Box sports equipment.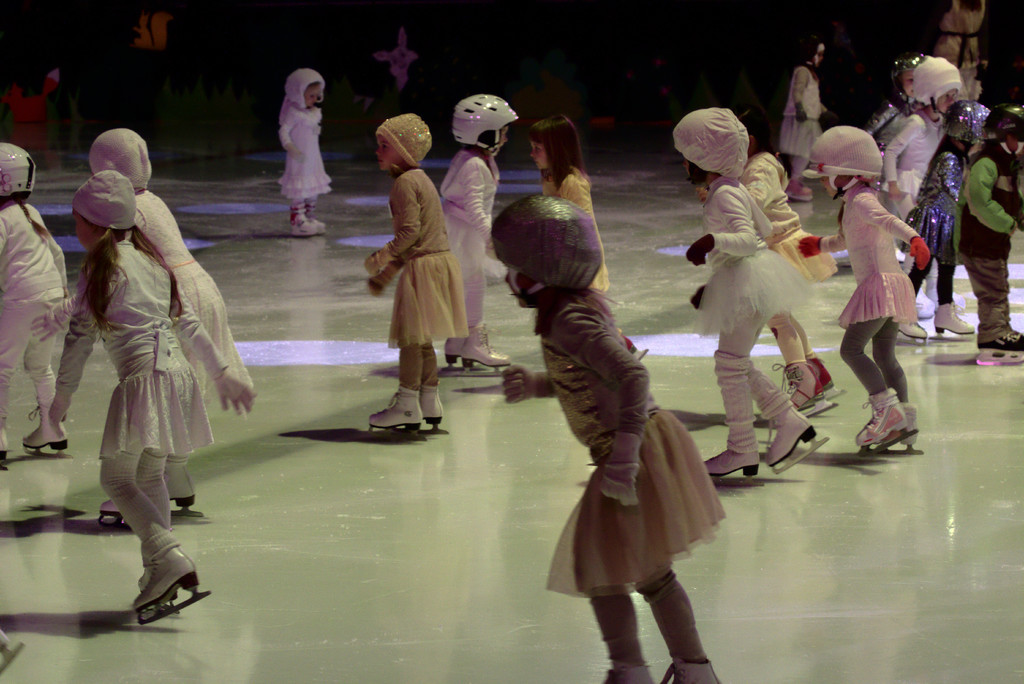
[left=868, top=403, right=922, bottom=457].
